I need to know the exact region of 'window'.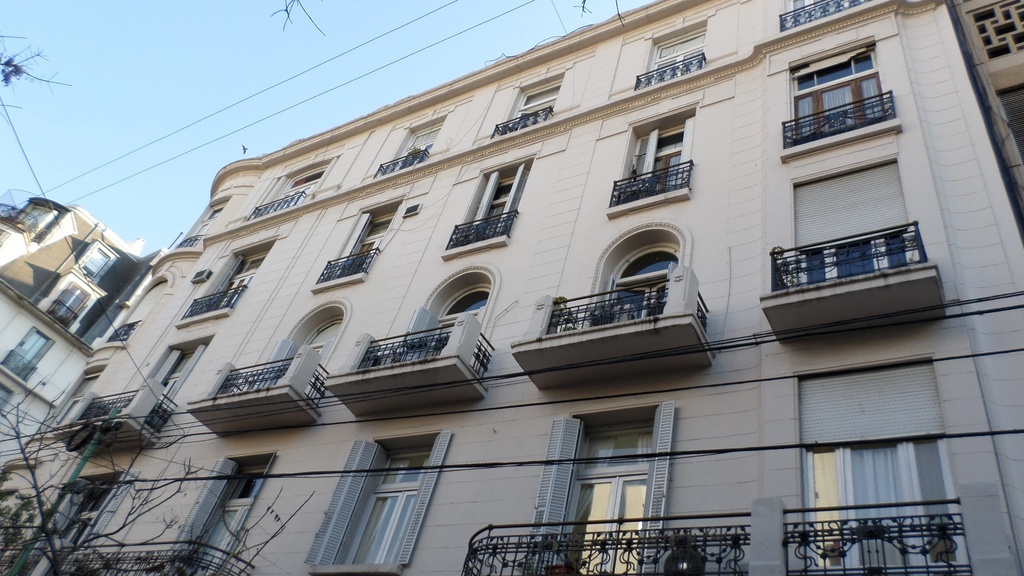
Region: (334, 196, 396, 263).
